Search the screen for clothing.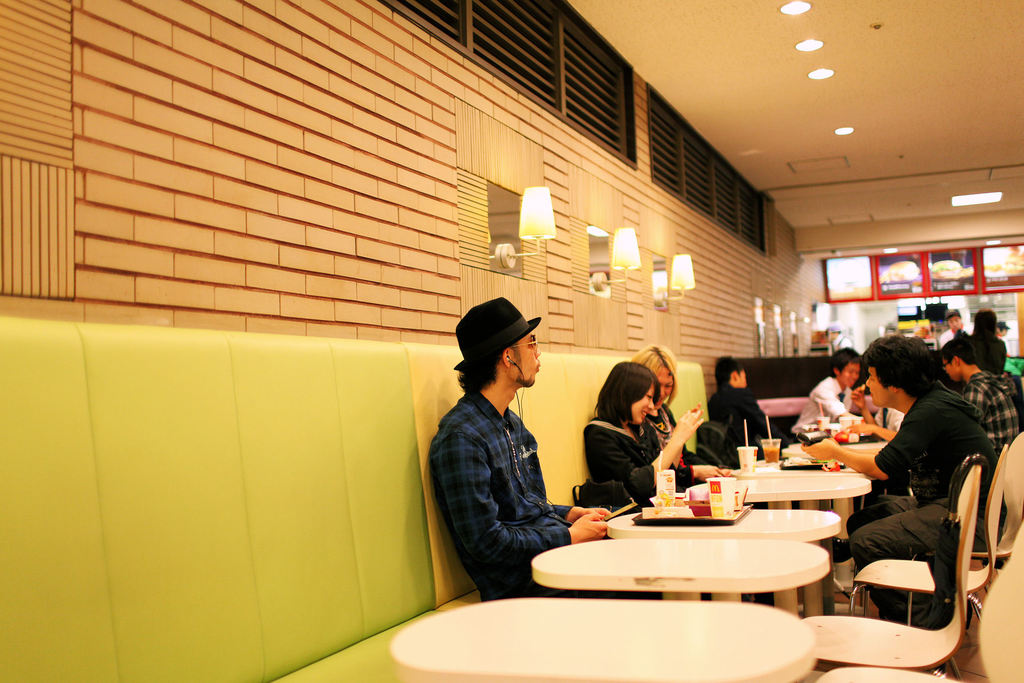
Found at [708,383,779,470].
